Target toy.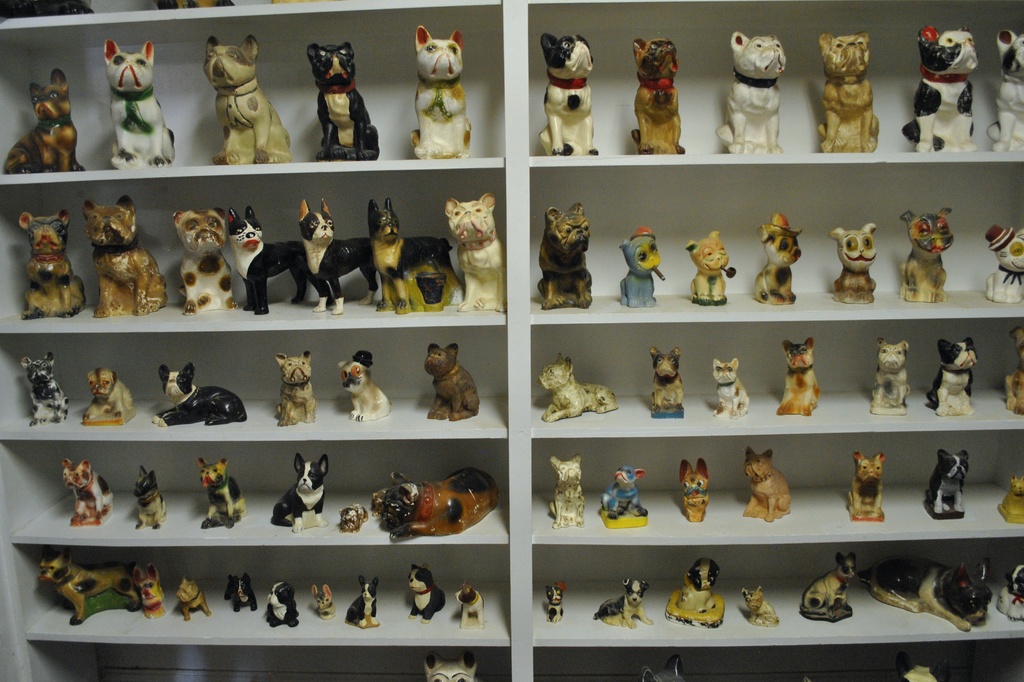
Target region: locate(645, 347, 689, 418).
